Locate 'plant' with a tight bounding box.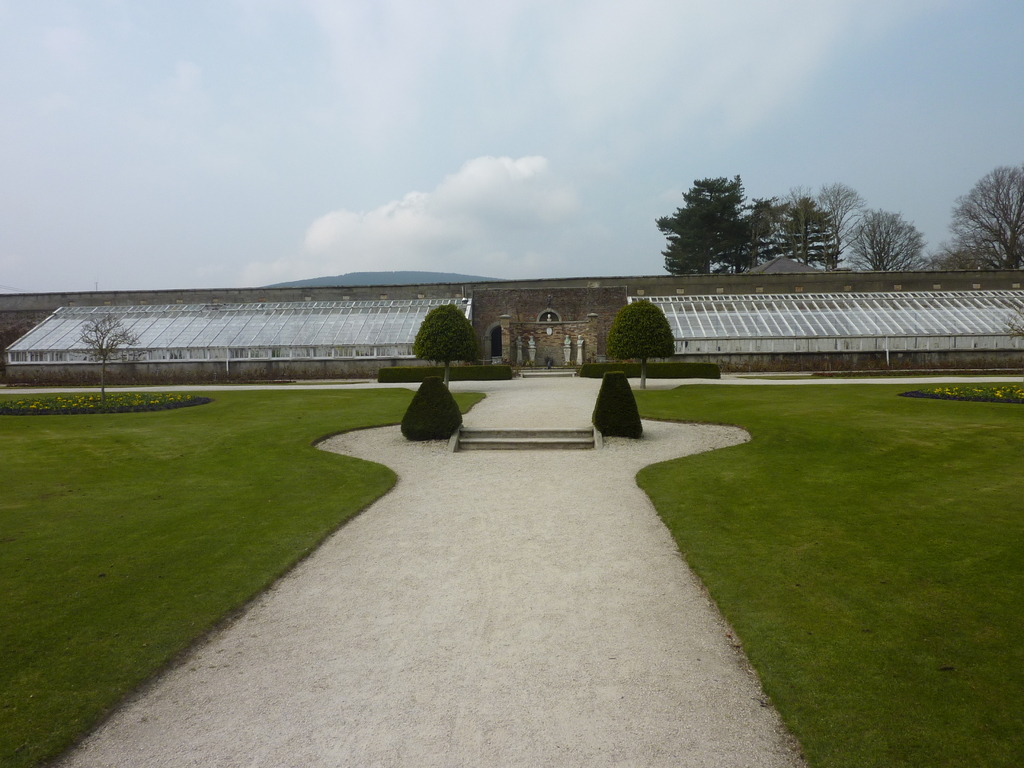
x1=595 y1=368 x2=642 y2=434.
